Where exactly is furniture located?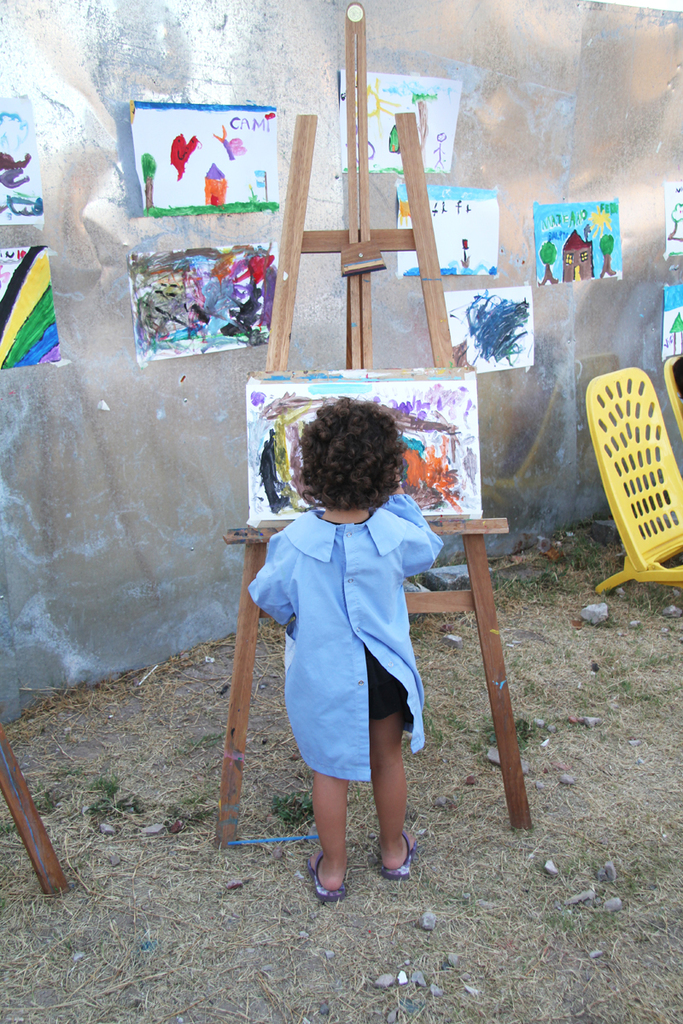
Its bounding box is box(581, 369, 682, 596).
